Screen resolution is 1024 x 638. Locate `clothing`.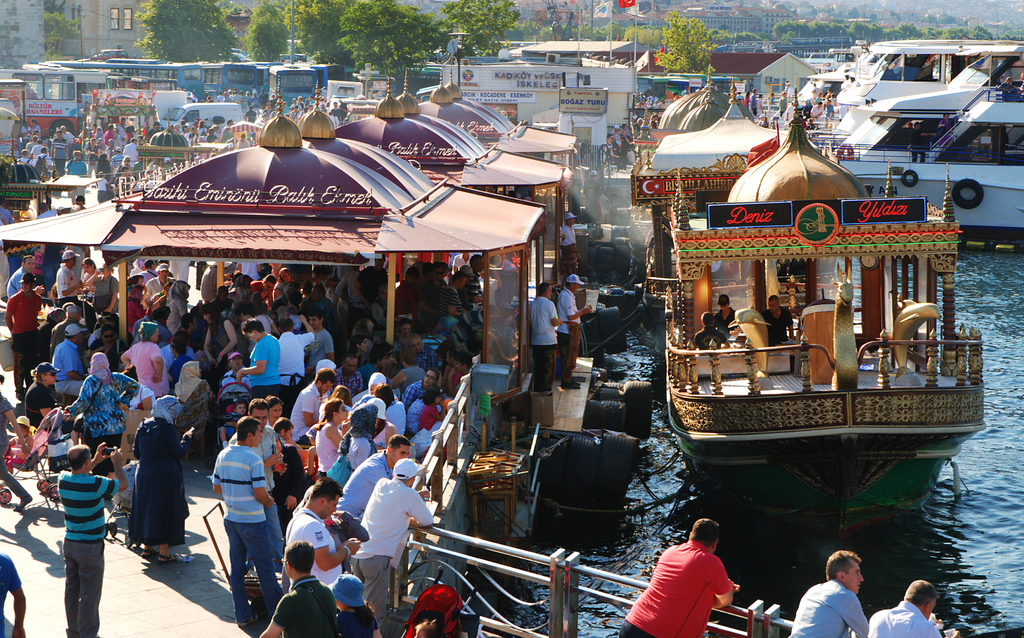
<box>630,545,728,632</box>.
